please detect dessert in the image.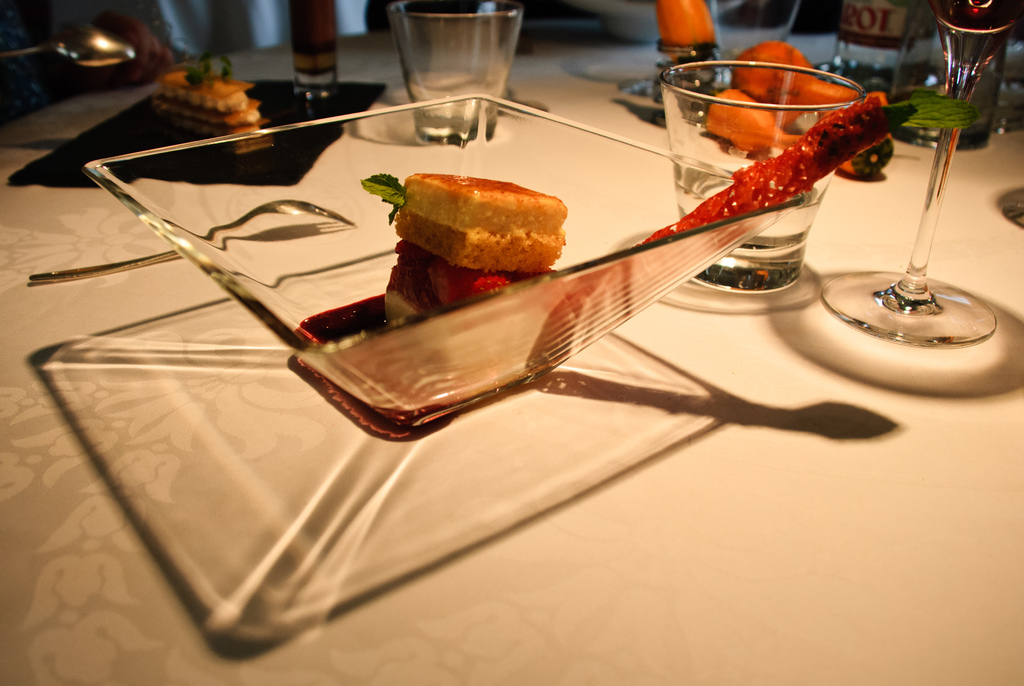
[385,167,573,285].
